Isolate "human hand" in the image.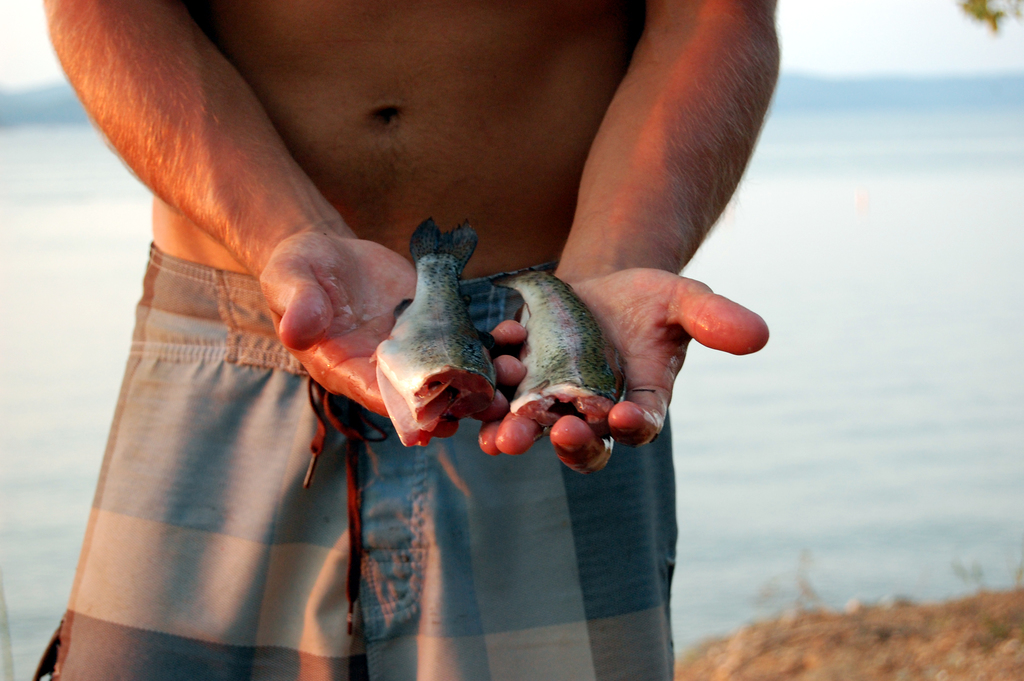
Isolated region: x1=255 y1=226 x2=535 y2=443.
